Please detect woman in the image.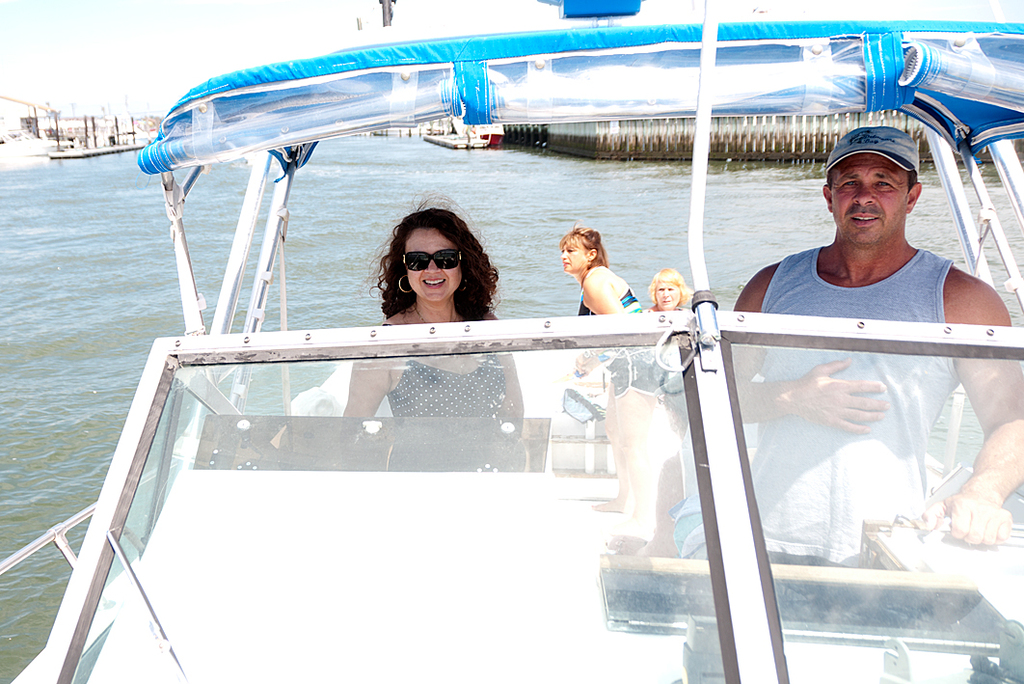
[x1=554, y1=218, x2=648, y2=334].
